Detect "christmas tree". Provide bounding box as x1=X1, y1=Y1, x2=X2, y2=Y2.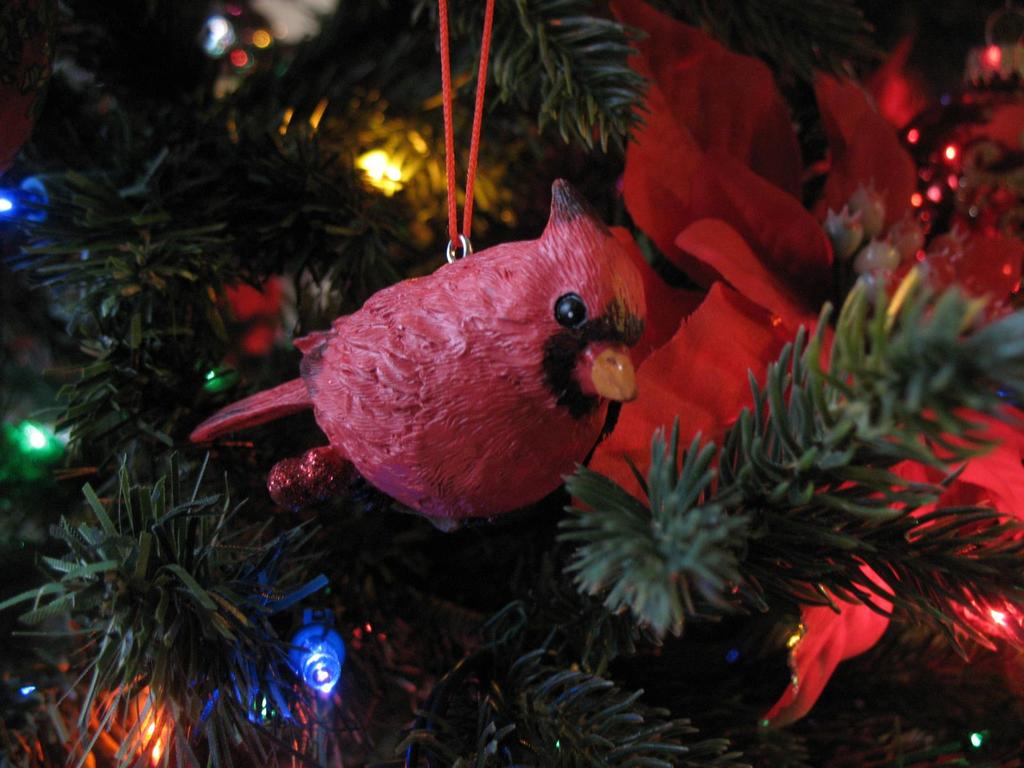
x1=0, y1=0, x2=1023, y2=767.
